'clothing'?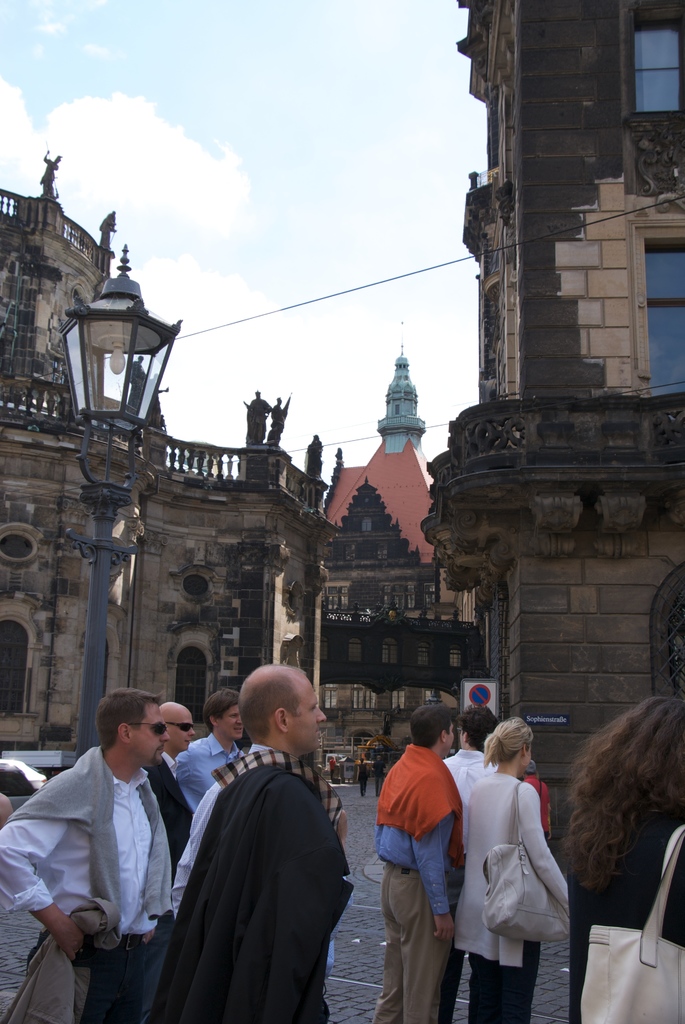
detection(442, 750, 488, 1018)
